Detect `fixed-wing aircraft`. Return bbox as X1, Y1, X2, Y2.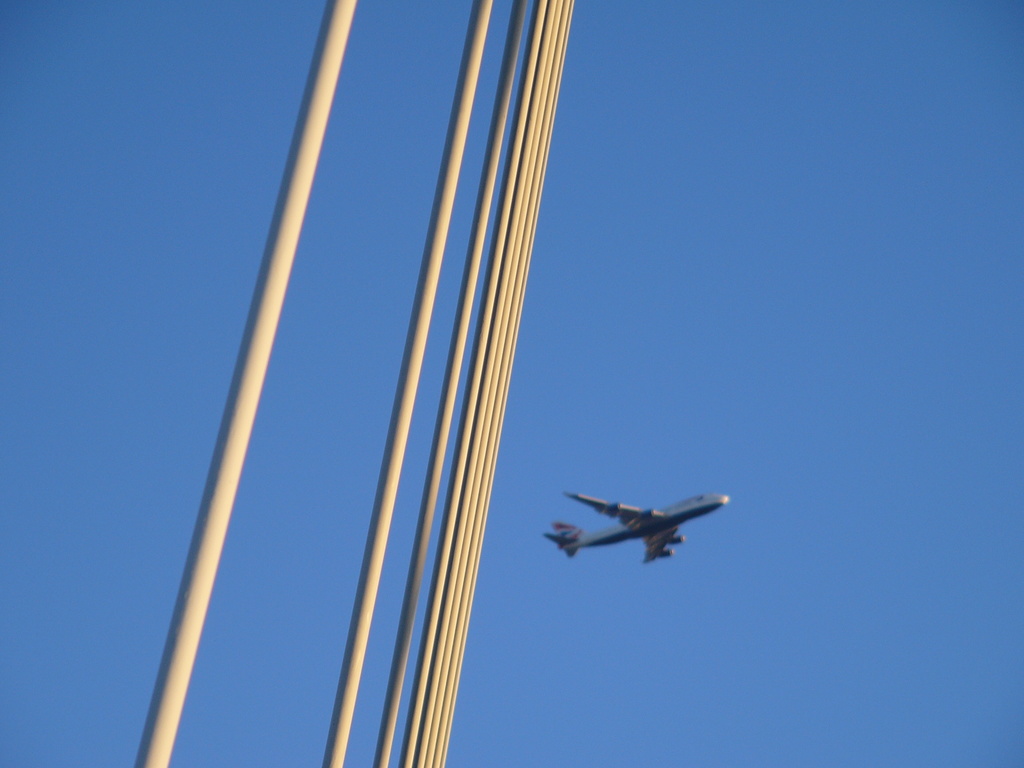
541, 491, 732, 566.
